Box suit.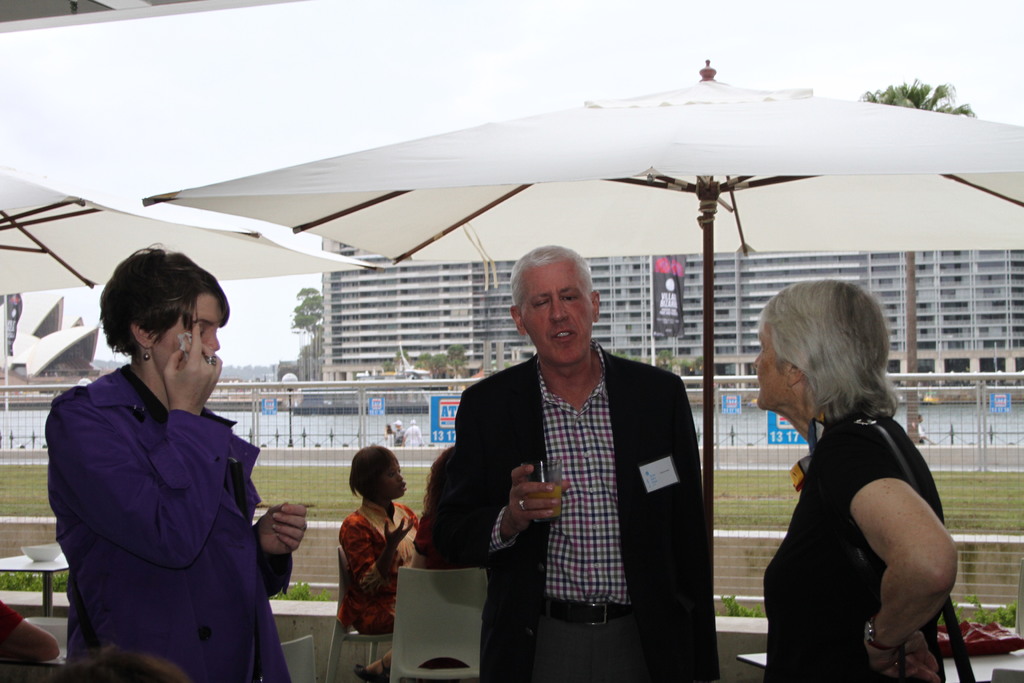
[460,272,715,664].
